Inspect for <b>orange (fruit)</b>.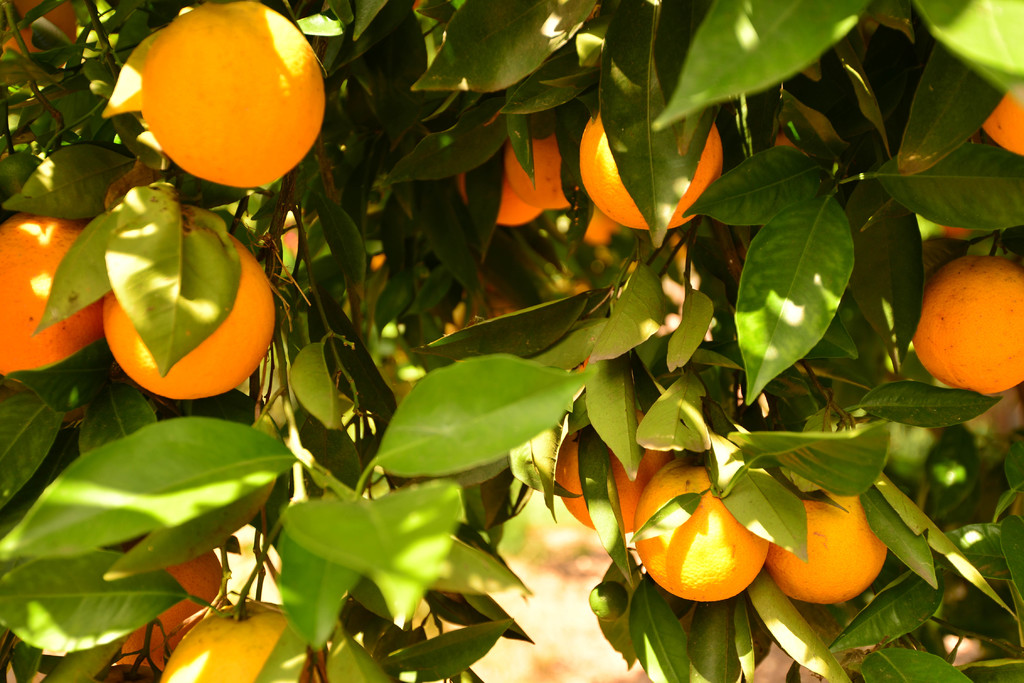
Inspection: box(0, 214, 106, 370).
